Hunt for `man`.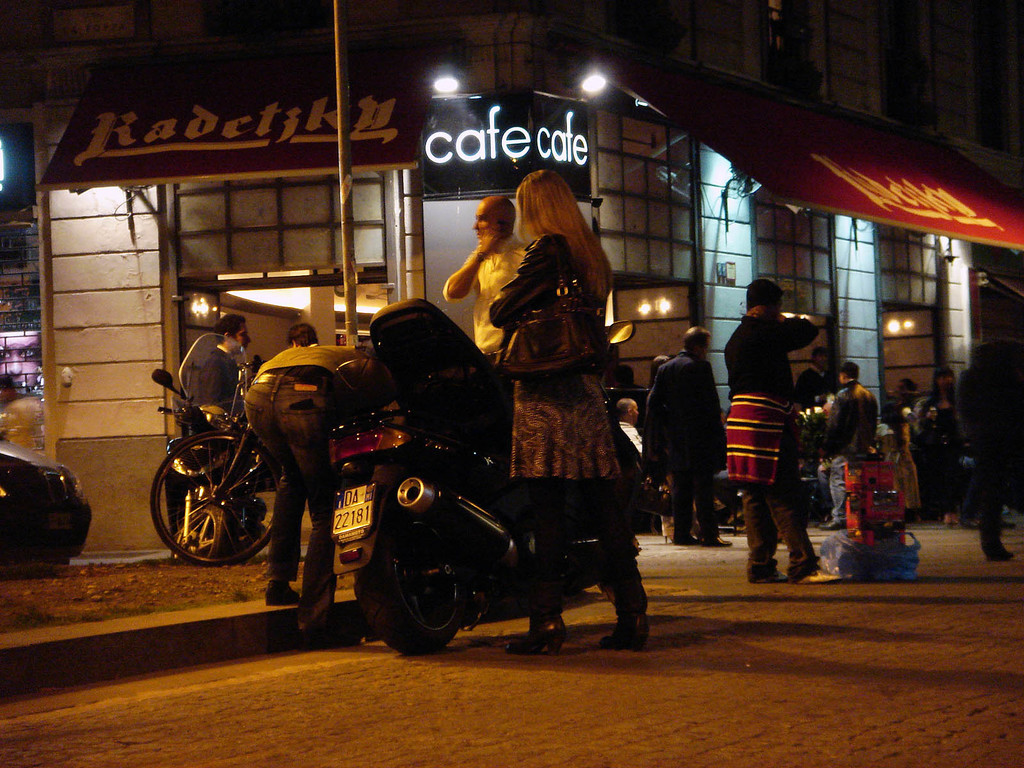
Hunted down at (x1=438, y1=192, x2=531, y2=362).
